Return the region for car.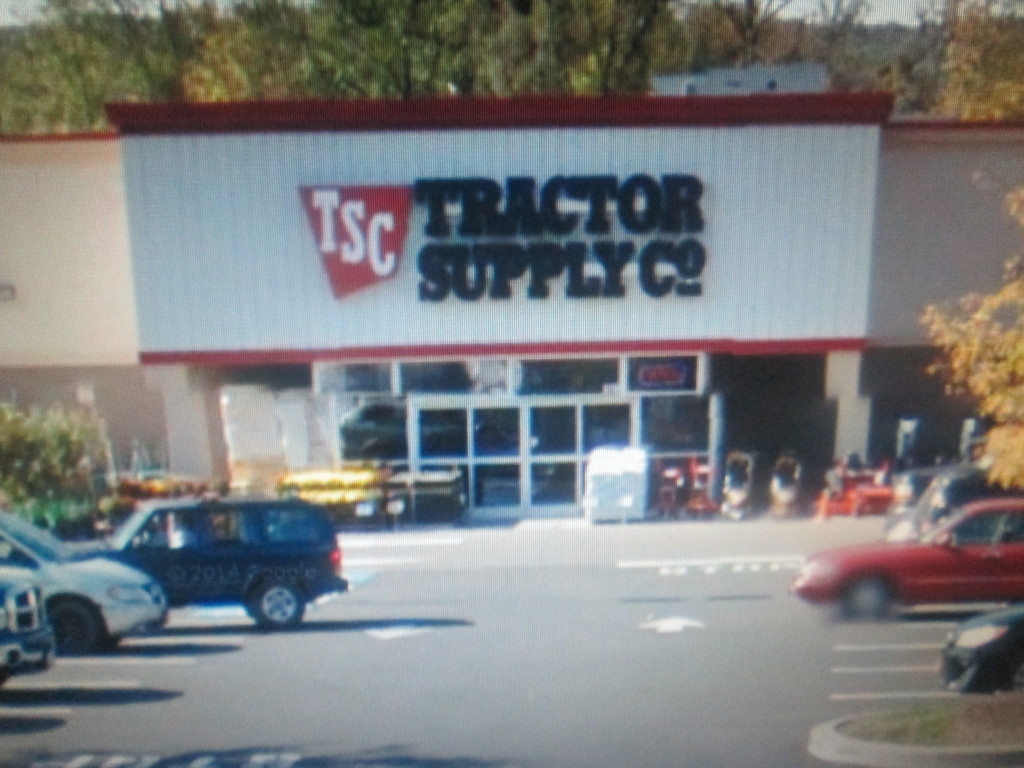
pyautogui.locateOnScreen(936, 600, 1023, 694).
